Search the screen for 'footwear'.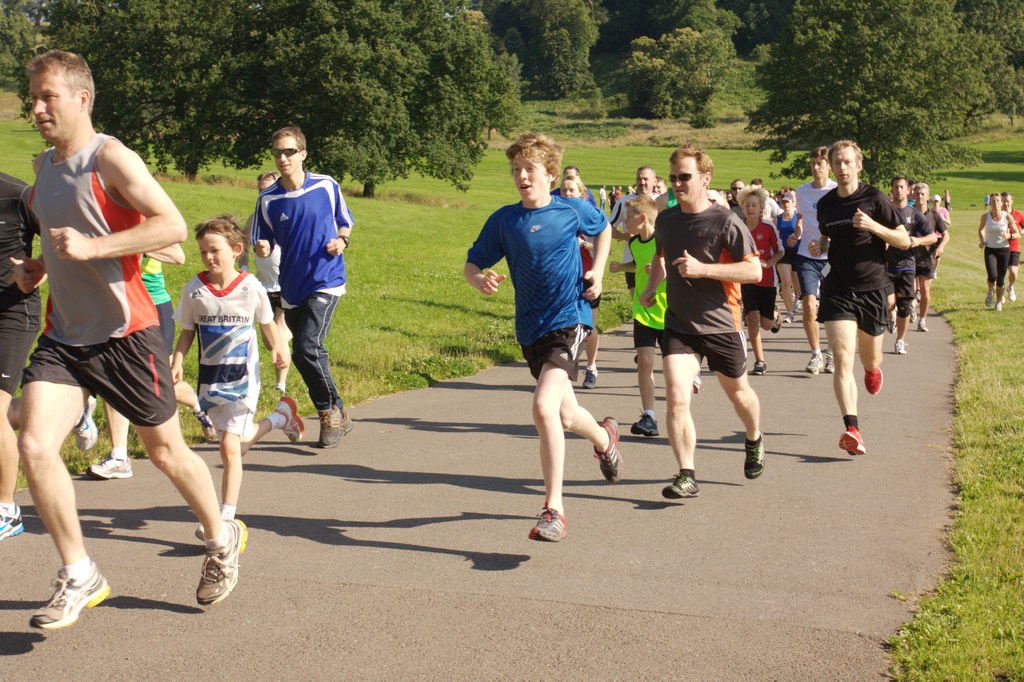
Found at locate(888, 305, 897, 334).
